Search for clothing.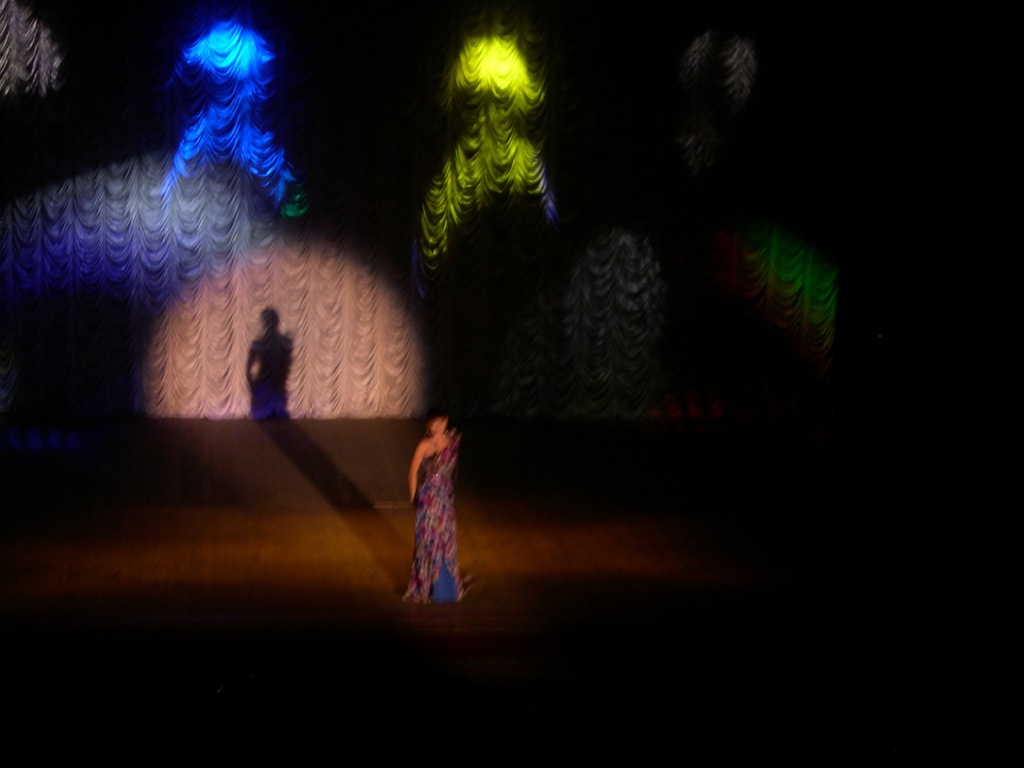
Found at 404:444:461:607.
